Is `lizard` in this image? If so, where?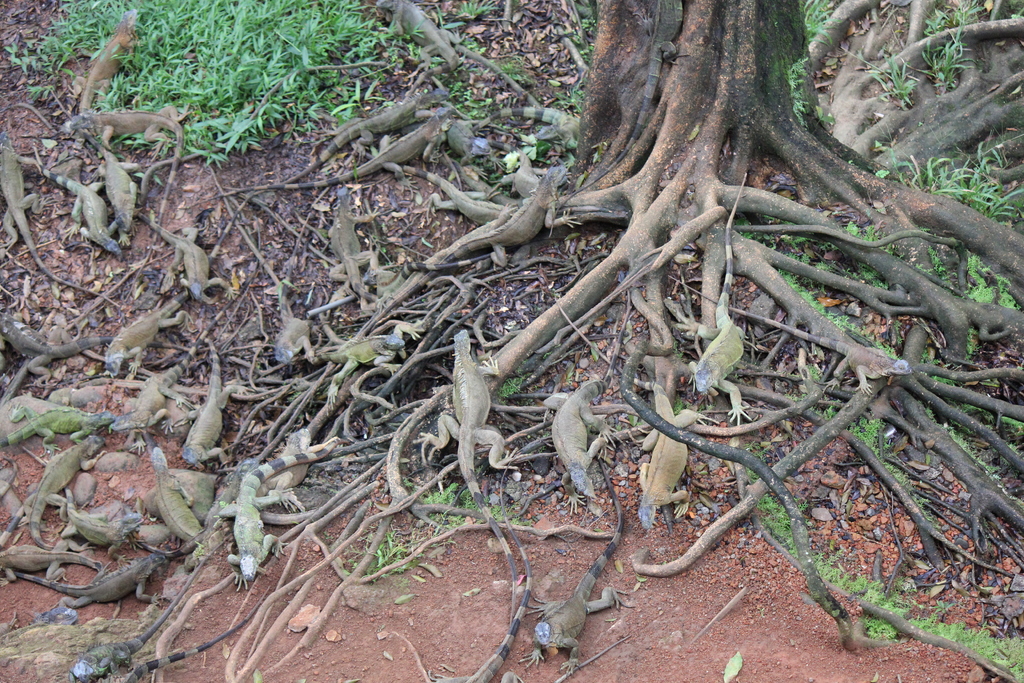
Yes, at x1=420, y1=323, x2=519, y2=500.
